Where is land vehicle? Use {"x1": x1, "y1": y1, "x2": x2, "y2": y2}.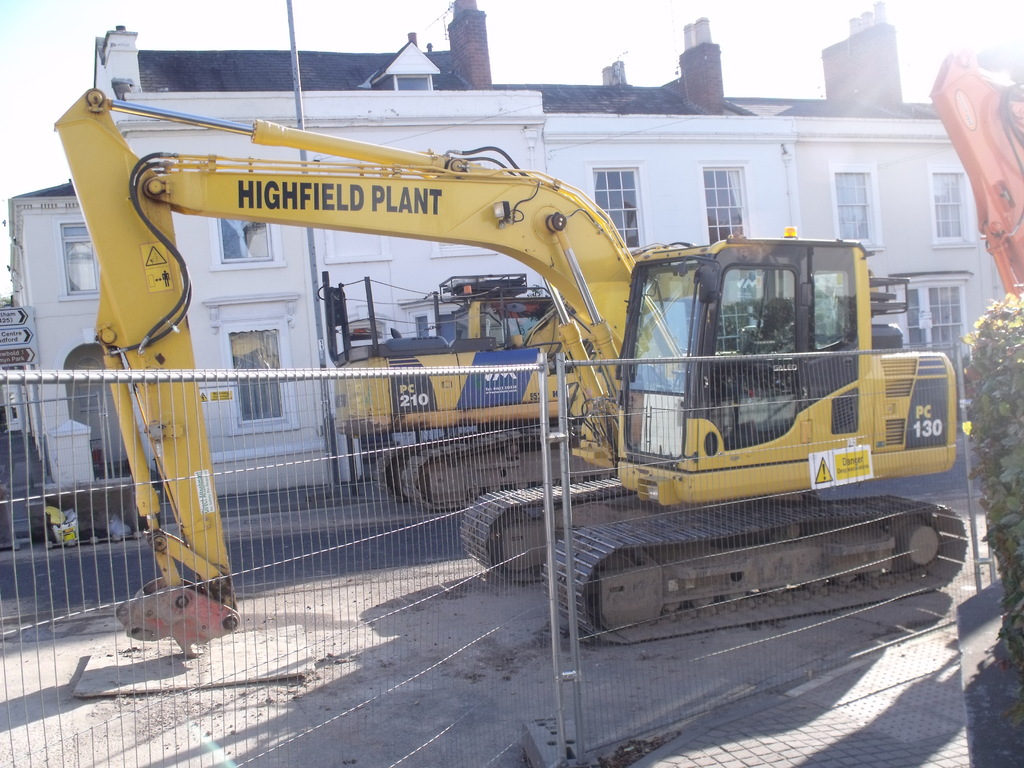
{"x1": 332, "y1": 274, "x2": 608, "y2": 511}.
